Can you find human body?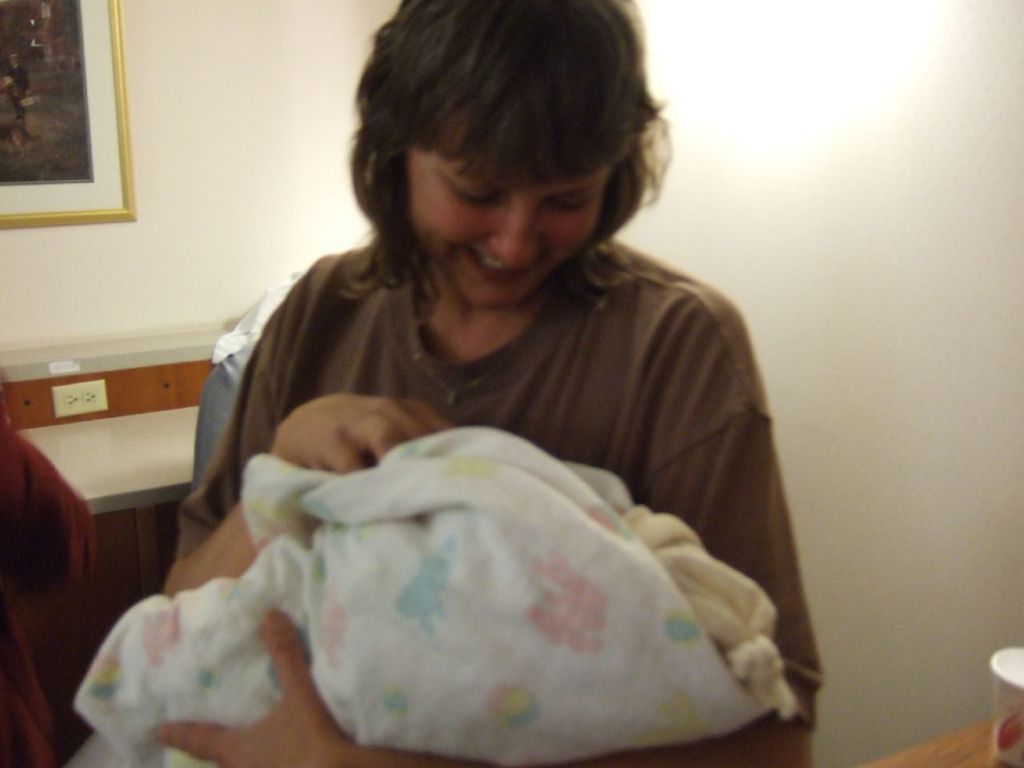
Yes, bounding box: (58, 133, 829, 767).
